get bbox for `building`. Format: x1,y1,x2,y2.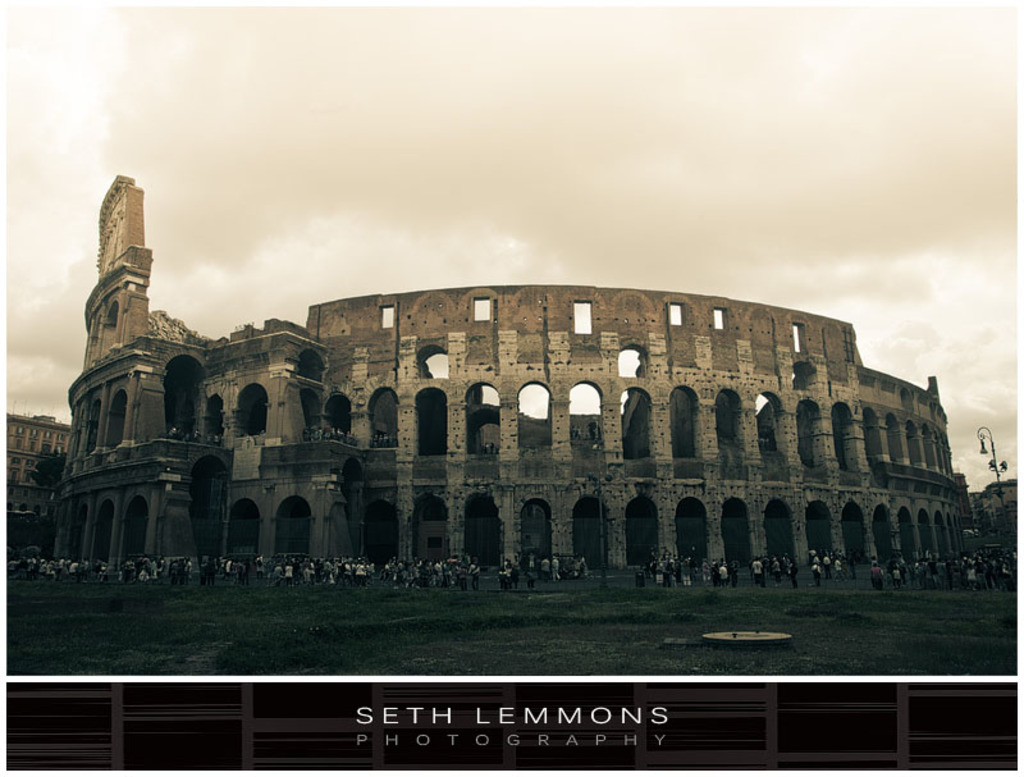
0,175,977,575.
